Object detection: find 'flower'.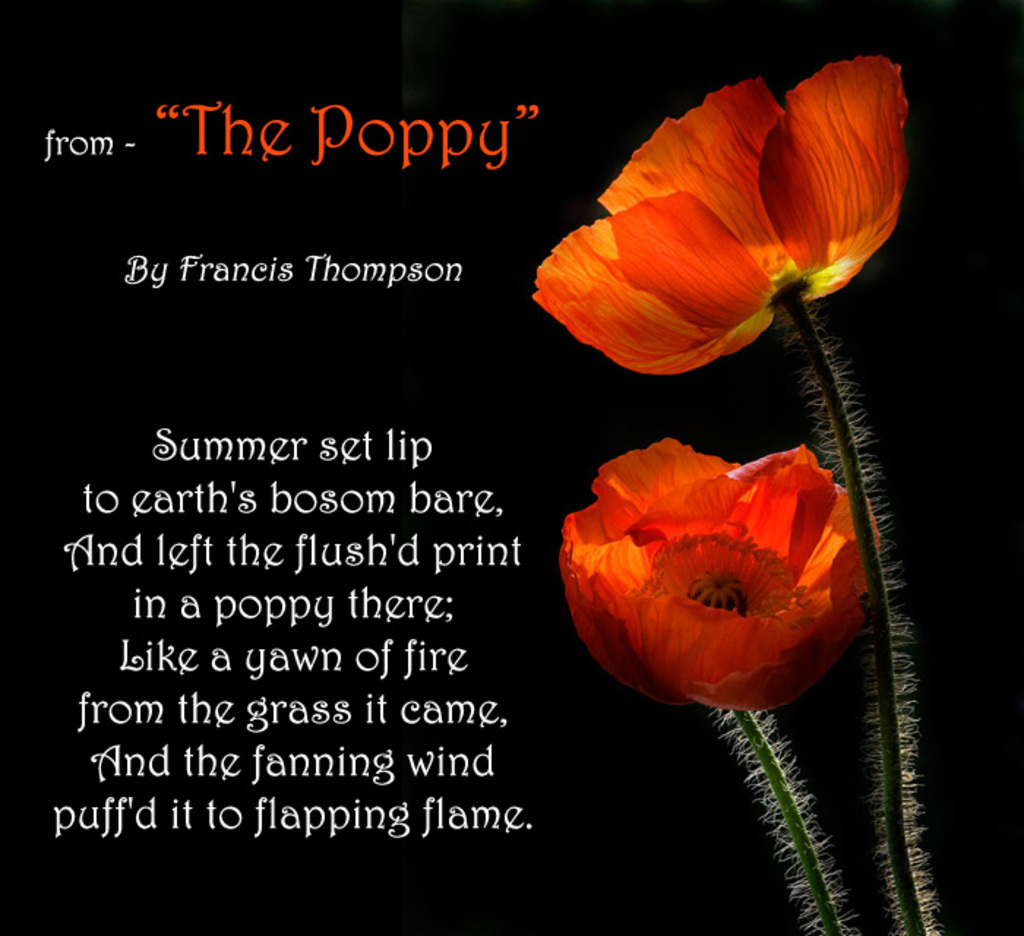
locate(528, 424, 854, 731).
